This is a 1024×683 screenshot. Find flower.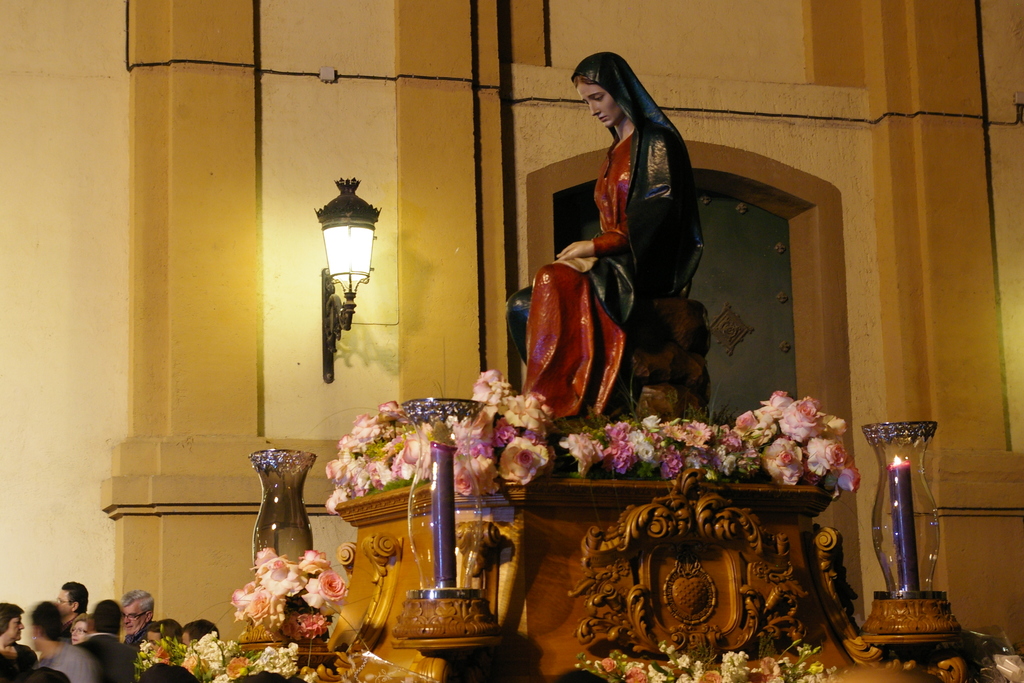
Bounding box: rect(757, 390, 797, 425).
